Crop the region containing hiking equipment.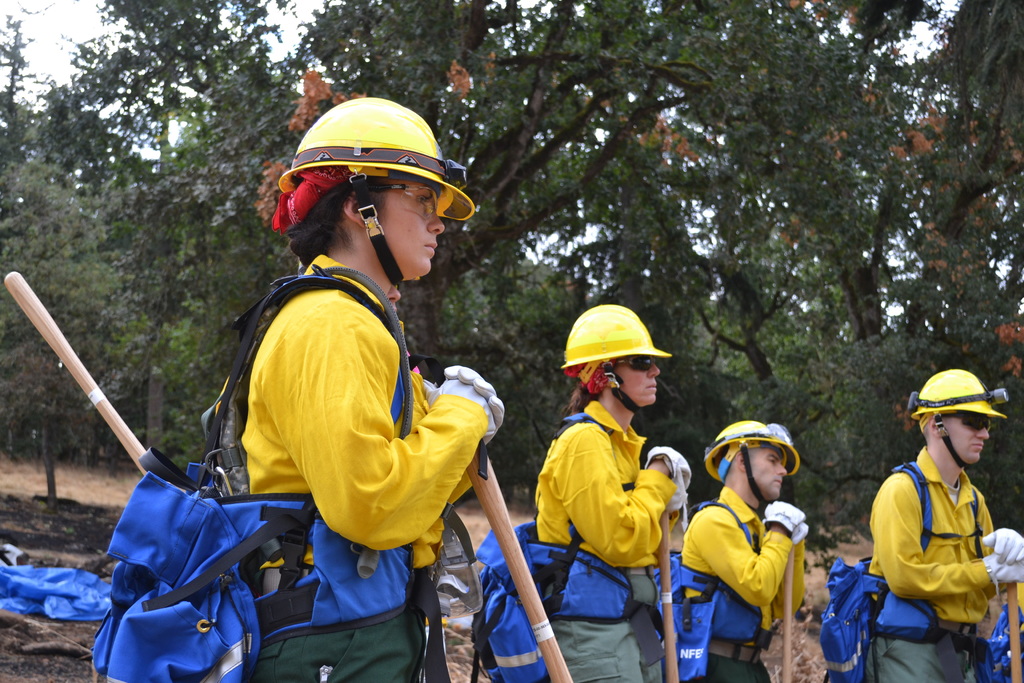
Crop region: pyautogui.locateOnScreen(909, 365, 1008, 469).
